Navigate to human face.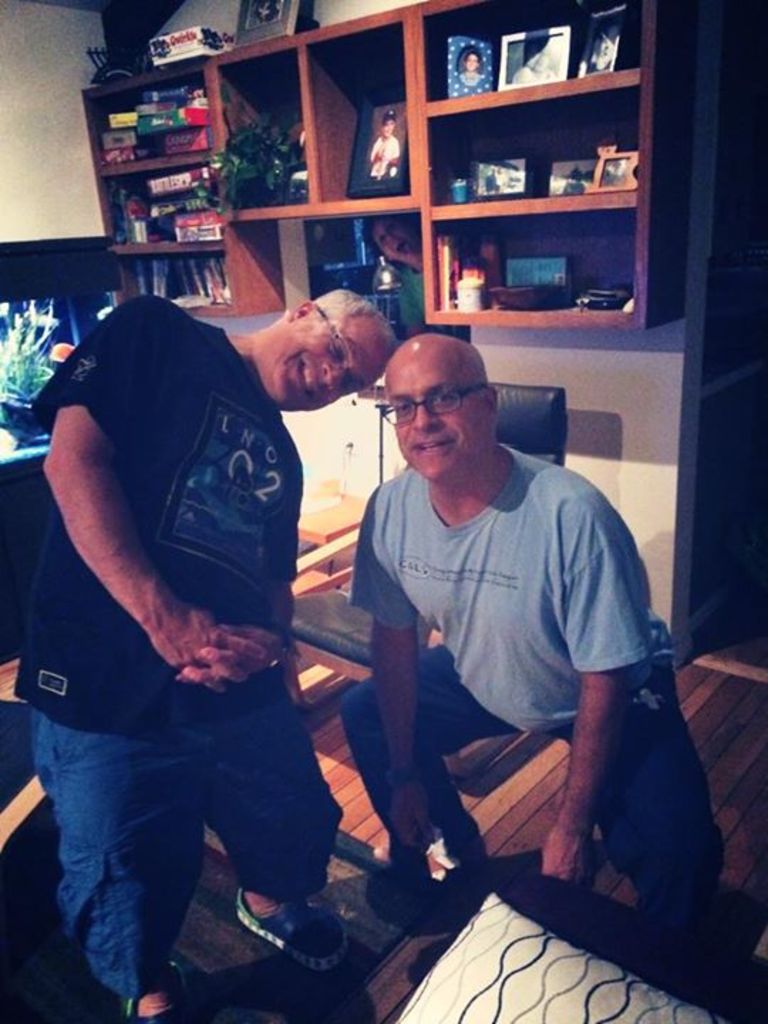
Navigation target: [270, 327, 390, 411].
